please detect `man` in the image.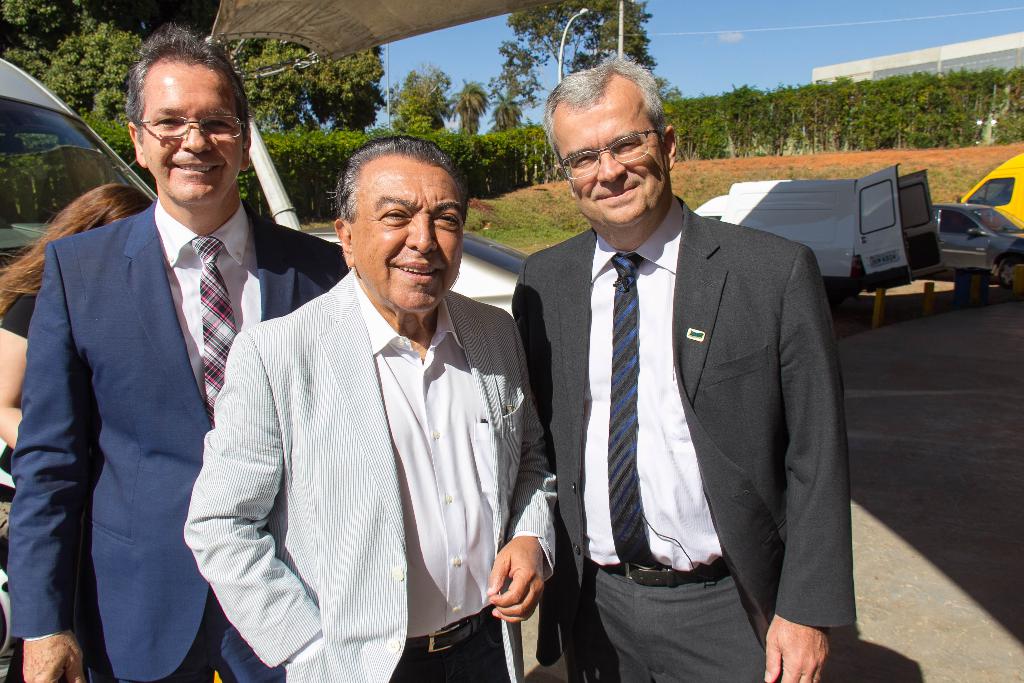
{"left": 11, "top": 22, "right": 355, "bottom": 682}.
